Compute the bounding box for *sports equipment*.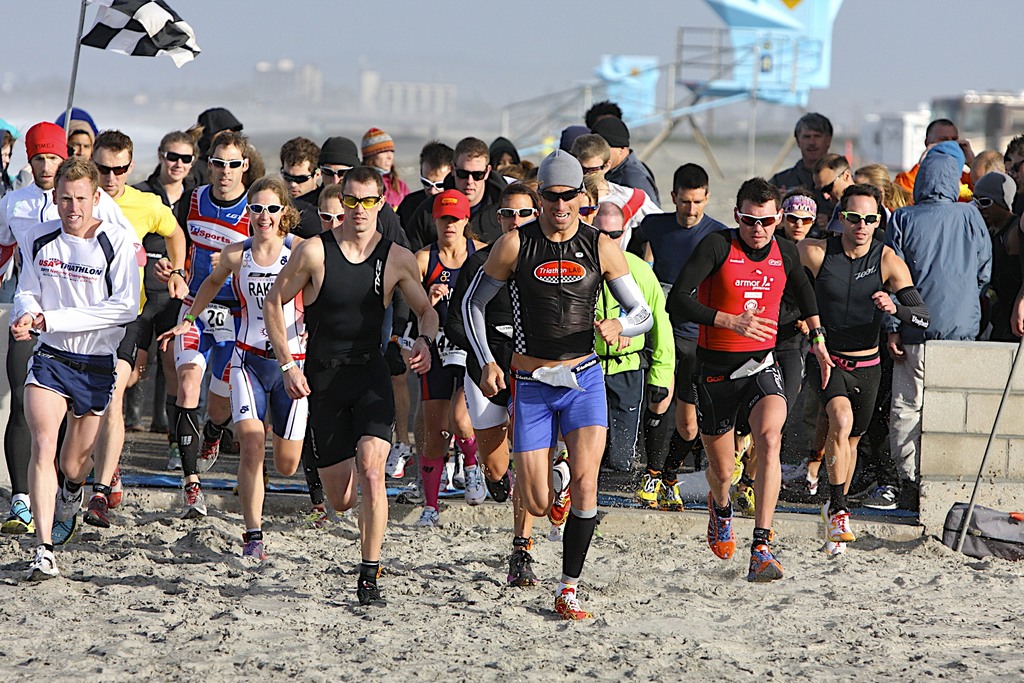
Rect(385, 442, 412, 479).
